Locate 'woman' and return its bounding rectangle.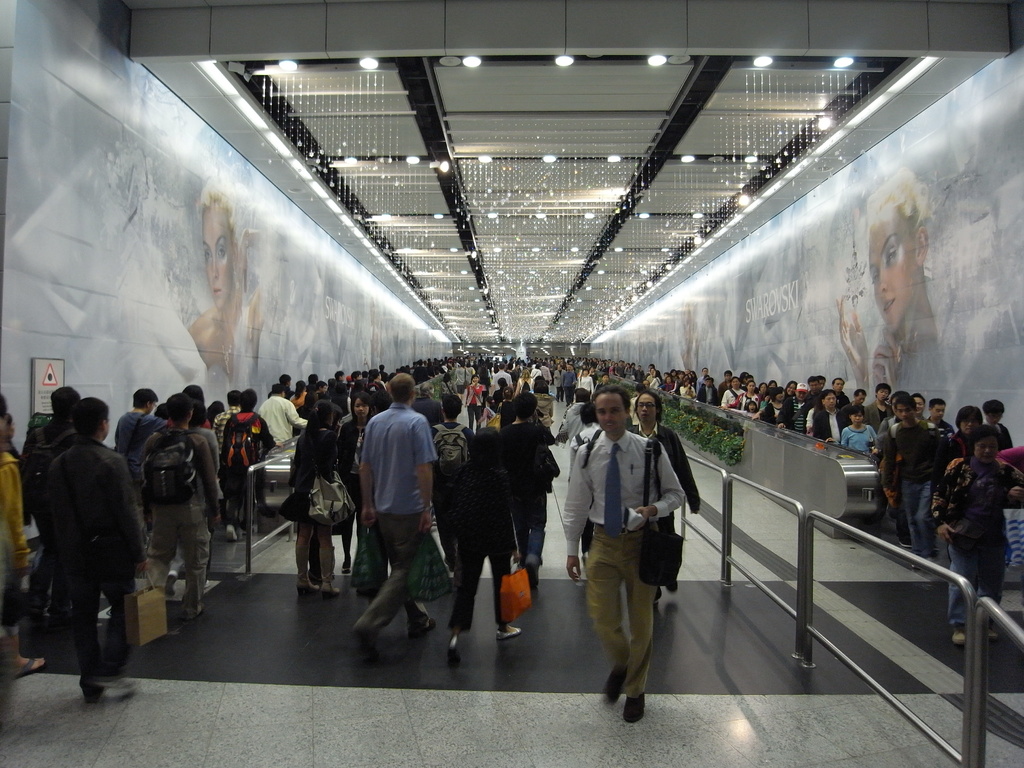
l=483, t=399, r=497, b=427.
